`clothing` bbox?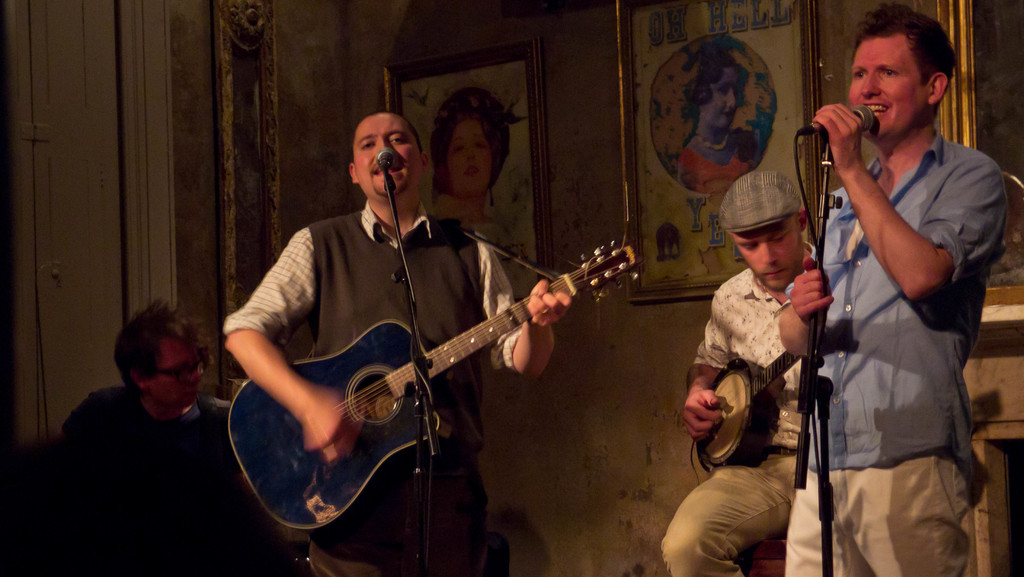
664,240,807,576
